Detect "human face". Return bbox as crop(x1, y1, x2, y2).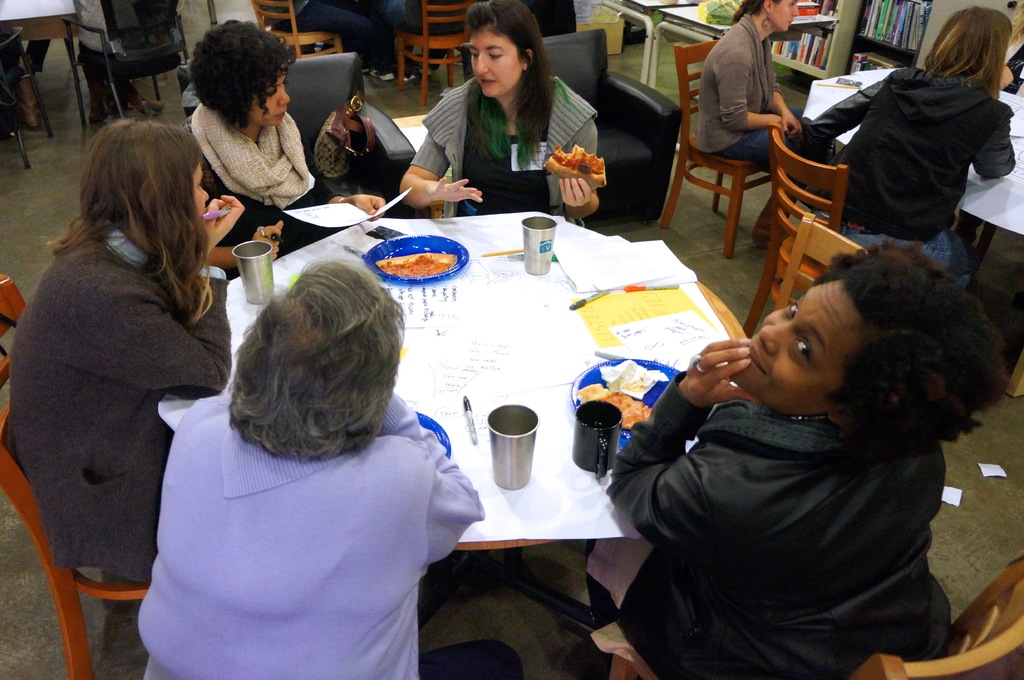
crop(254, 60, 291, 123).
